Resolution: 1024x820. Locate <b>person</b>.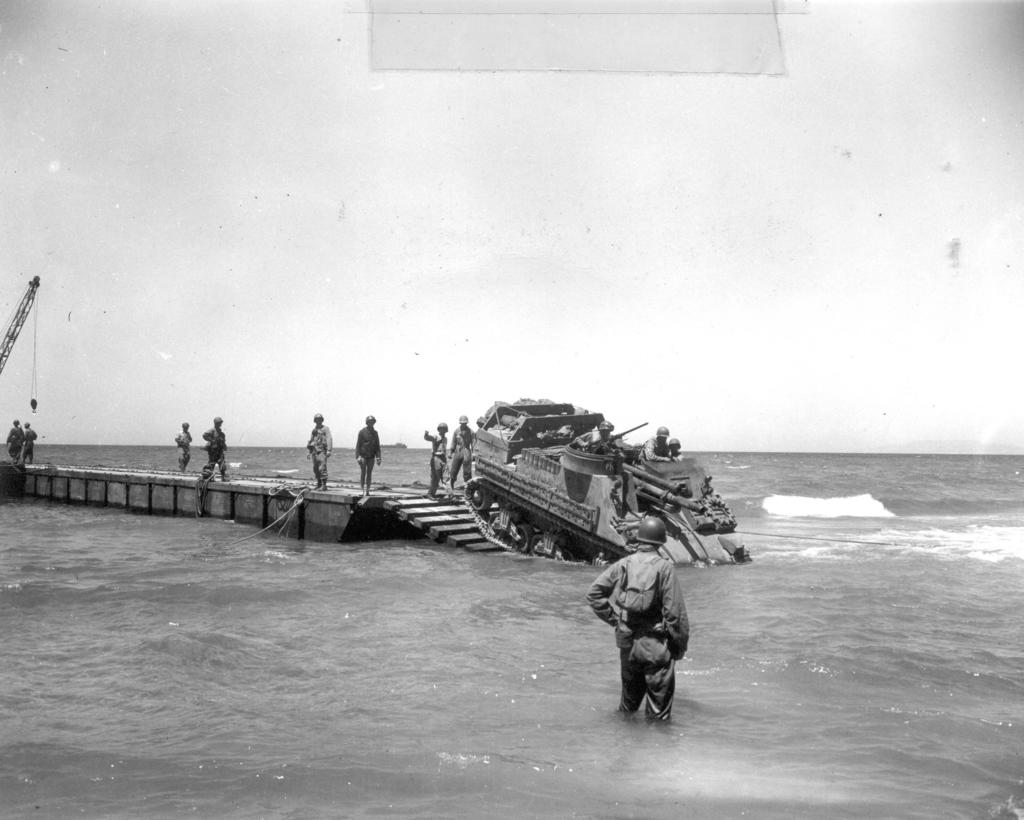
detection(24, 421, 36, 463).
